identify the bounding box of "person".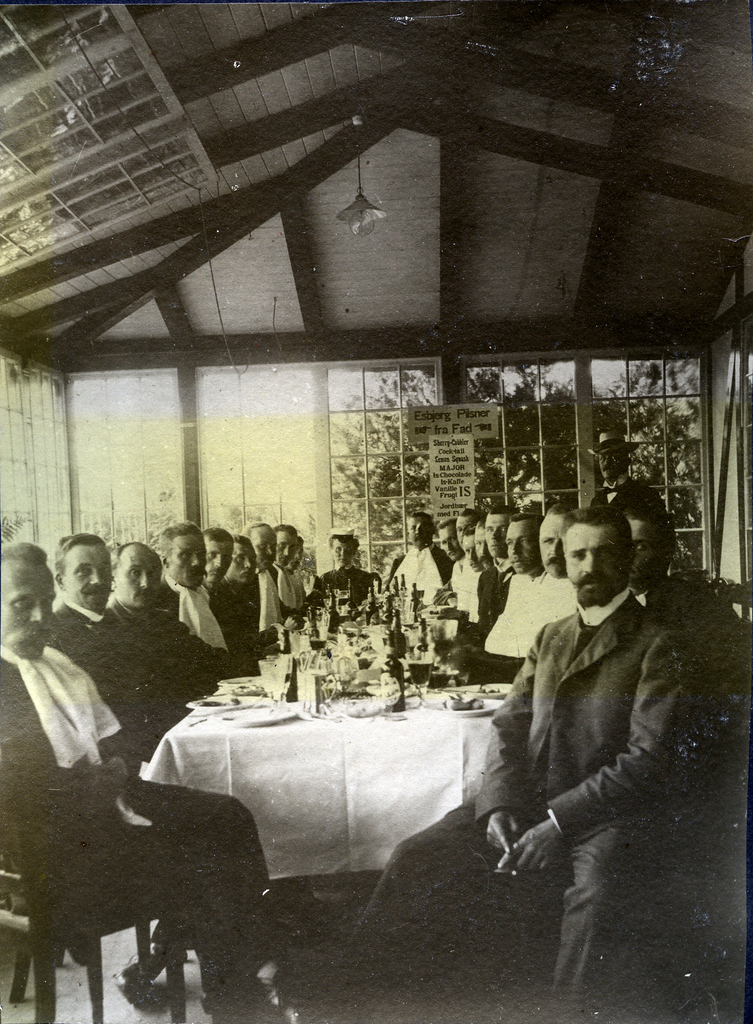
left=0, top=536, right=274, bottom=1023.
